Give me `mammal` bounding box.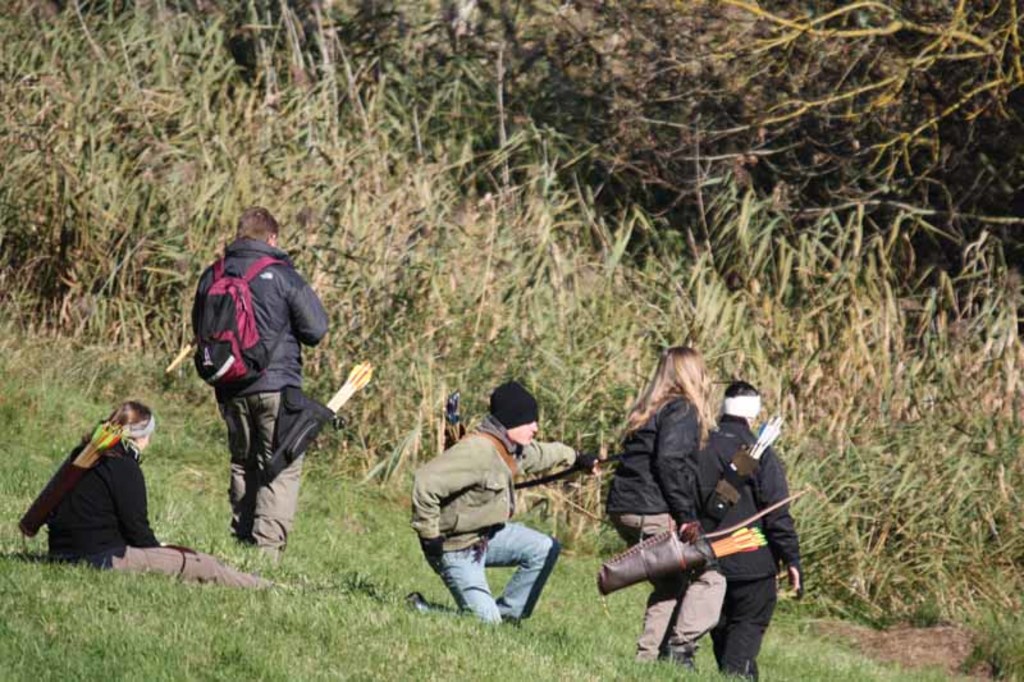
[x1=40, y1=398, x2=297, y2=594].
